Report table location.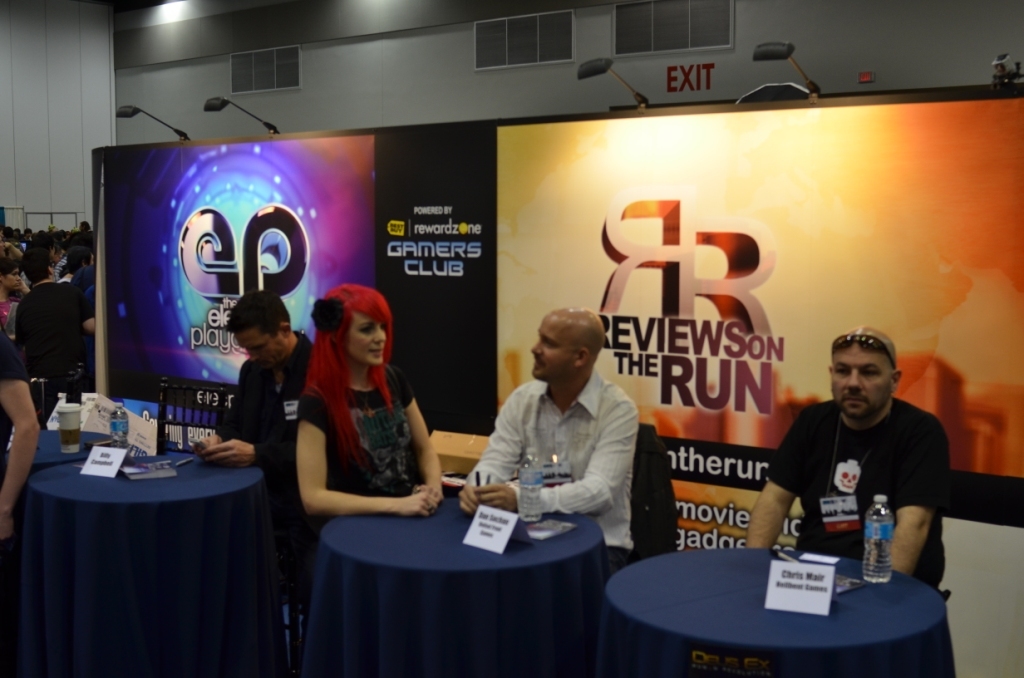
Report: crop(297, 491, 609, 677).
